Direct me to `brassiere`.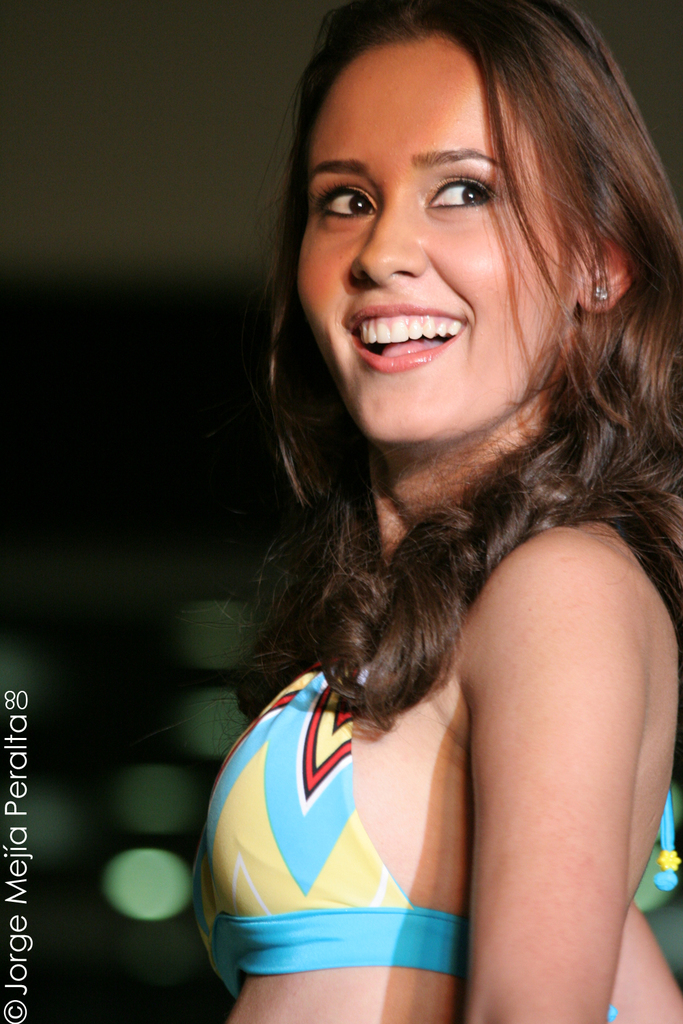
Direction: (left=201, top=635, right=682, bottom=1023).
